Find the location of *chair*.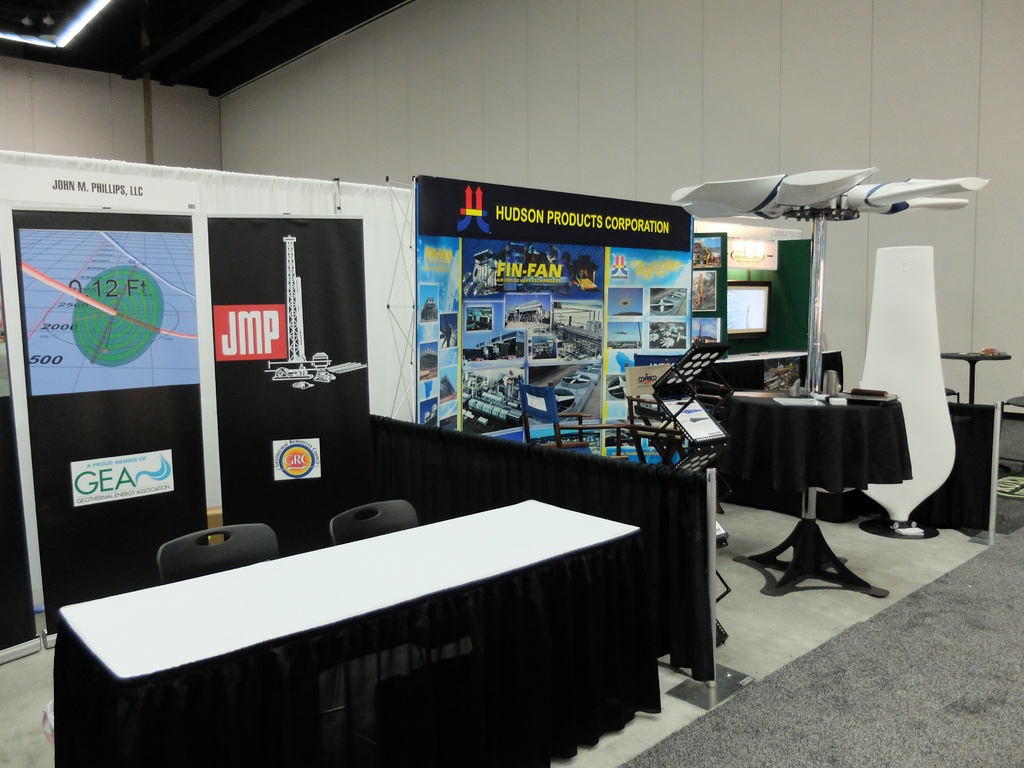
Location: [left=614, top=362, right=726, bottom=513].
